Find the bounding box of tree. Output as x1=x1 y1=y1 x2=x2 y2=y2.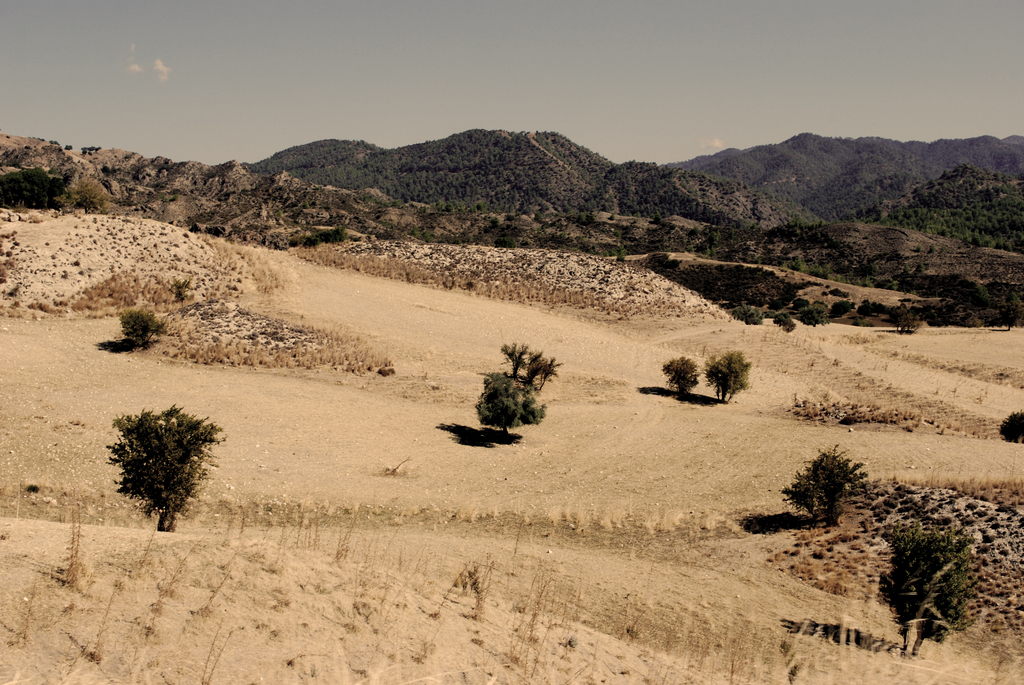
x1=87 y1=404 x2=226 y2=547.
